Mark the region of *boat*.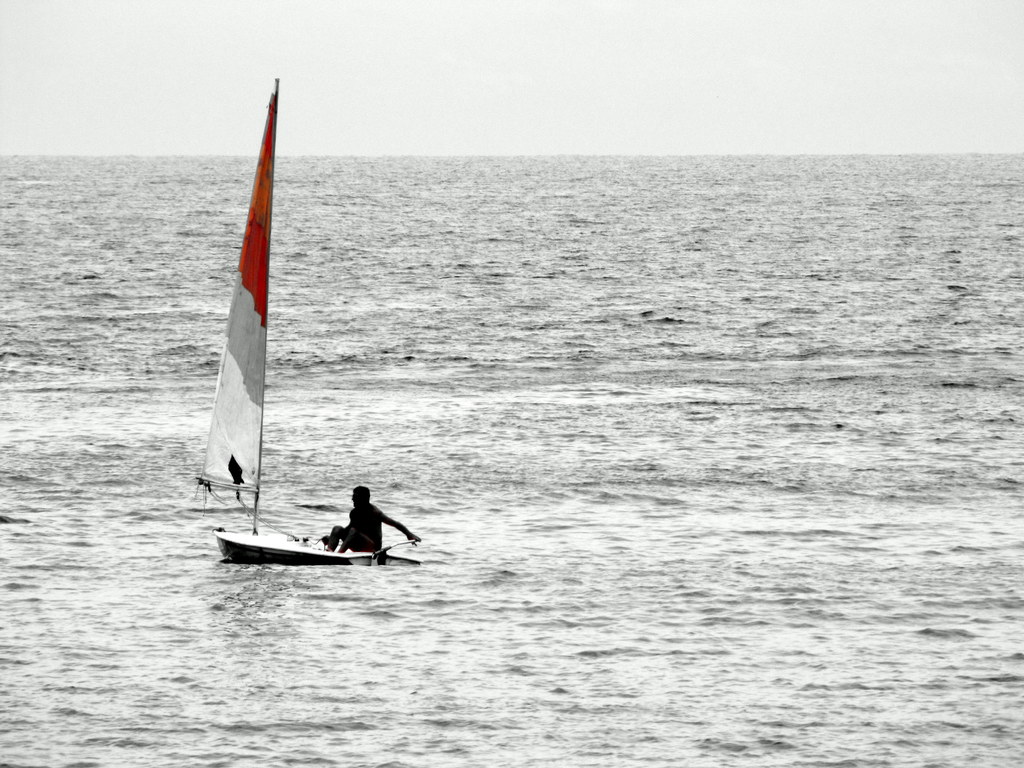
Region: x1=181 y1=98 x2=428 y2=583.
